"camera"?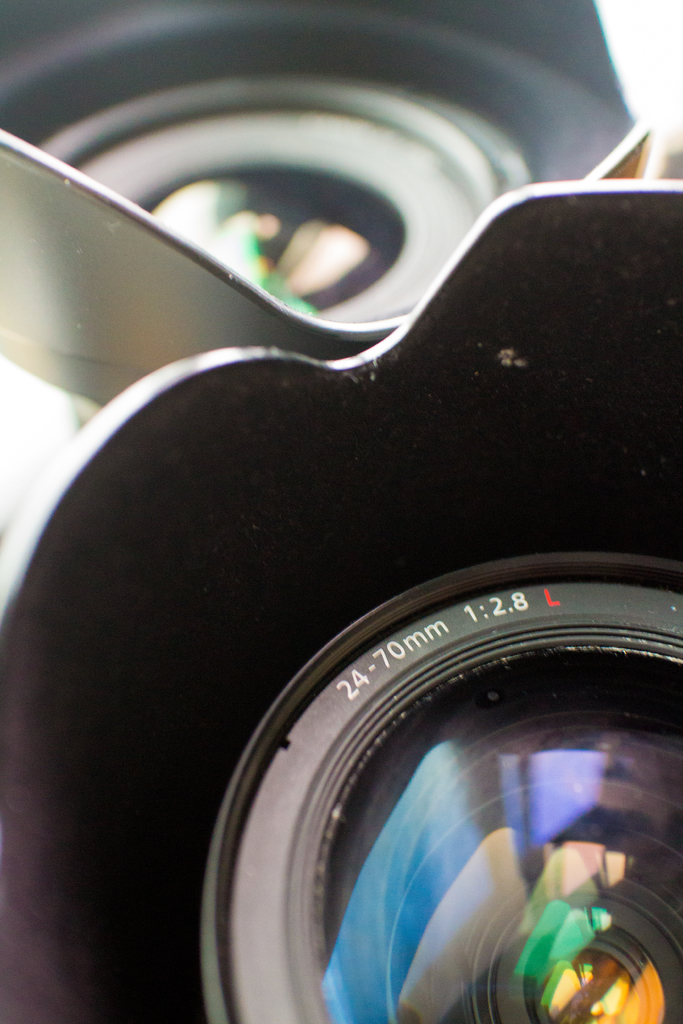
(left=10, top=61, right=645, bottom=1023)
